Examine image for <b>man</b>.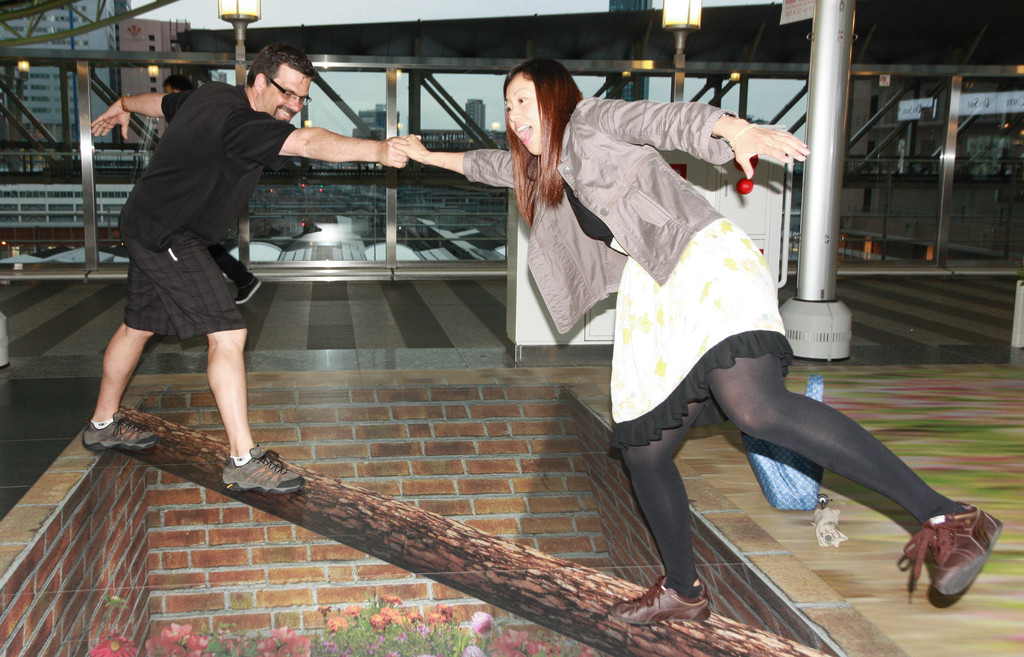
Examination result: [160,70,264,307].
